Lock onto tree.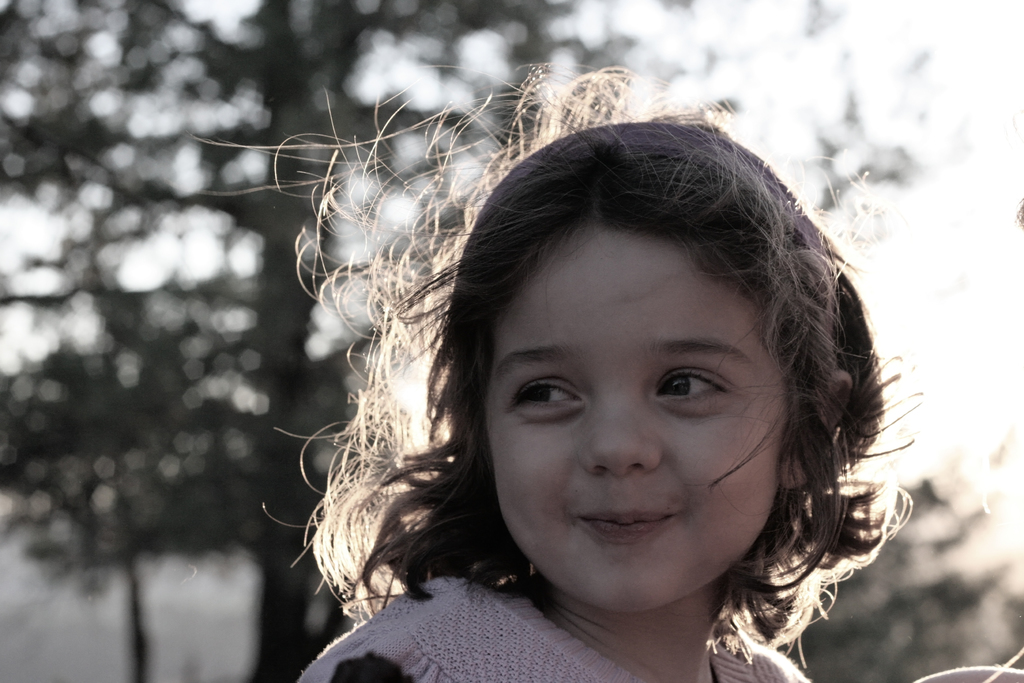
Locked: locate(0, 1, 966, 682).
